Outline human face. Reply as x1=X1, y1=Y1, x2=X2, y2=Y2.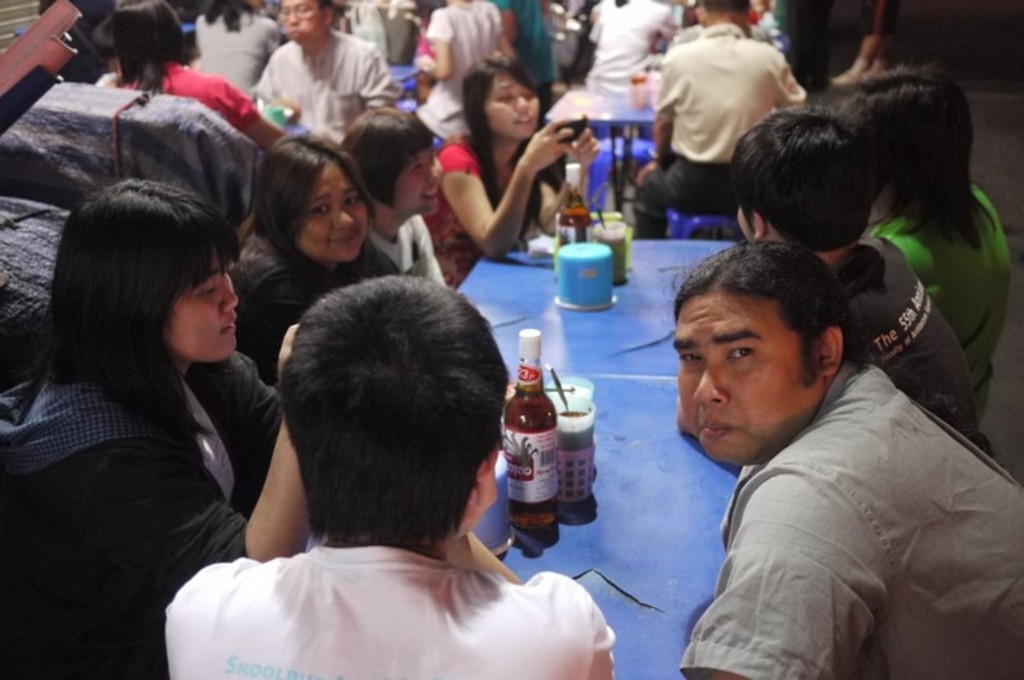
x1=395, y1=146, x2=443, y2=214.
